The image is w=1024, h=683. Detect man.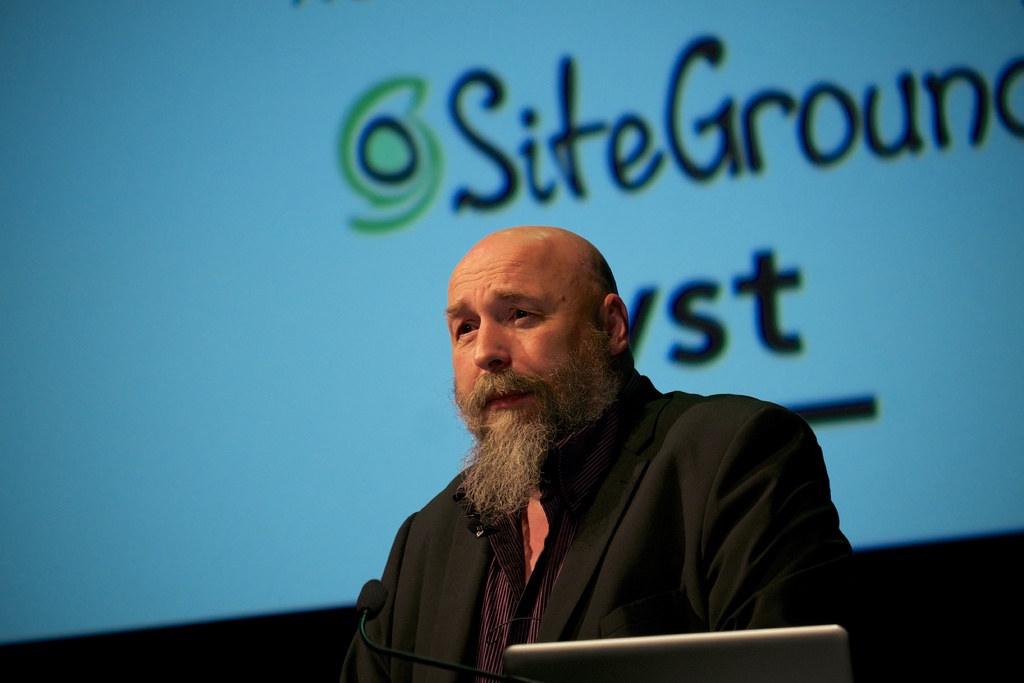
Detection: (left=333, top=217, right=860, bottom=671).
